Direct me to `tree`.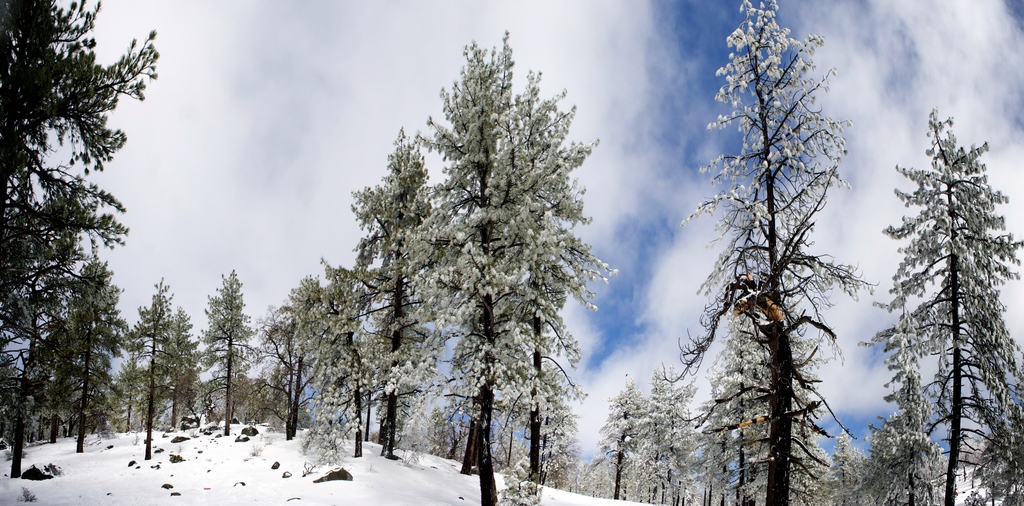
Direction: 630 368 698 505.
